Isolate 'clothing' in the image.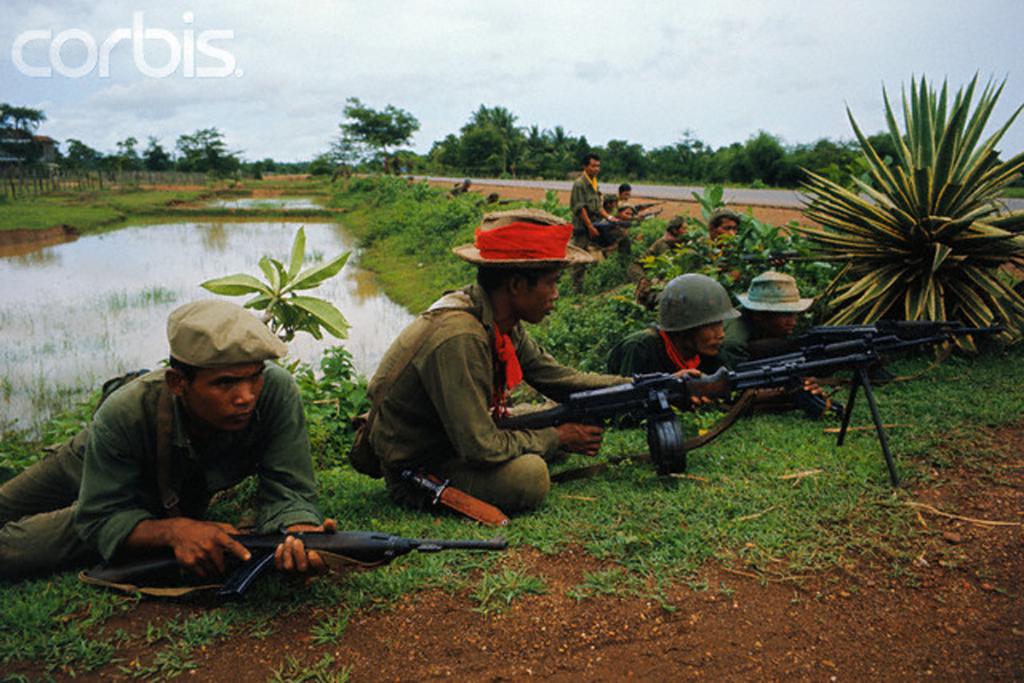
Isolated region: crop(618, 192, 641, 219).
